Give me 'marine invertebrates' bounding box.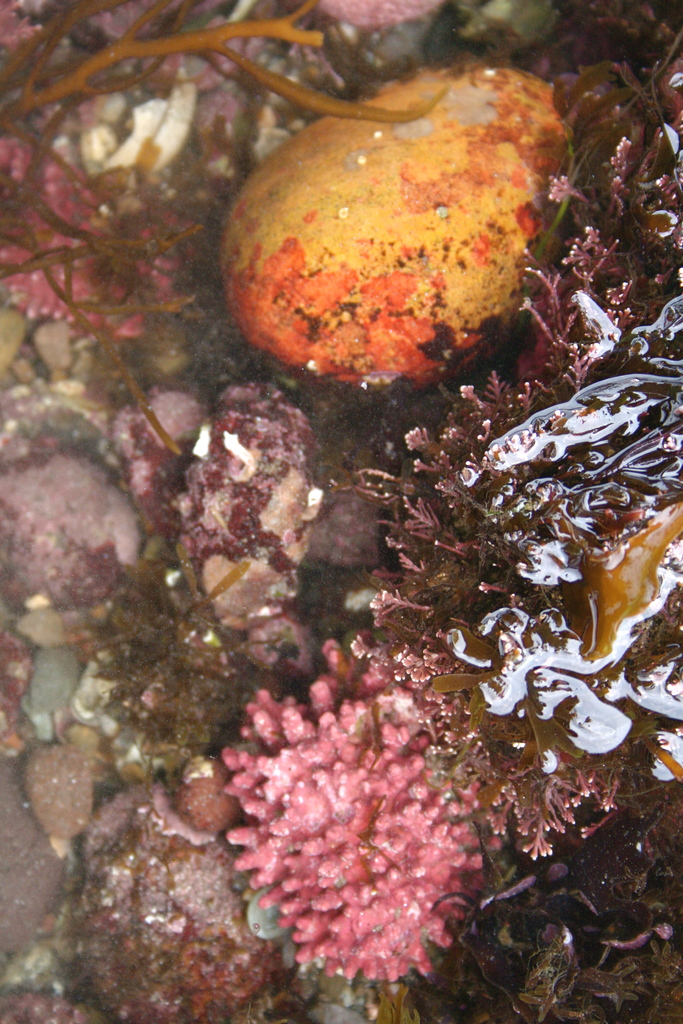
l=210, t=627, r=556, b=1001.
